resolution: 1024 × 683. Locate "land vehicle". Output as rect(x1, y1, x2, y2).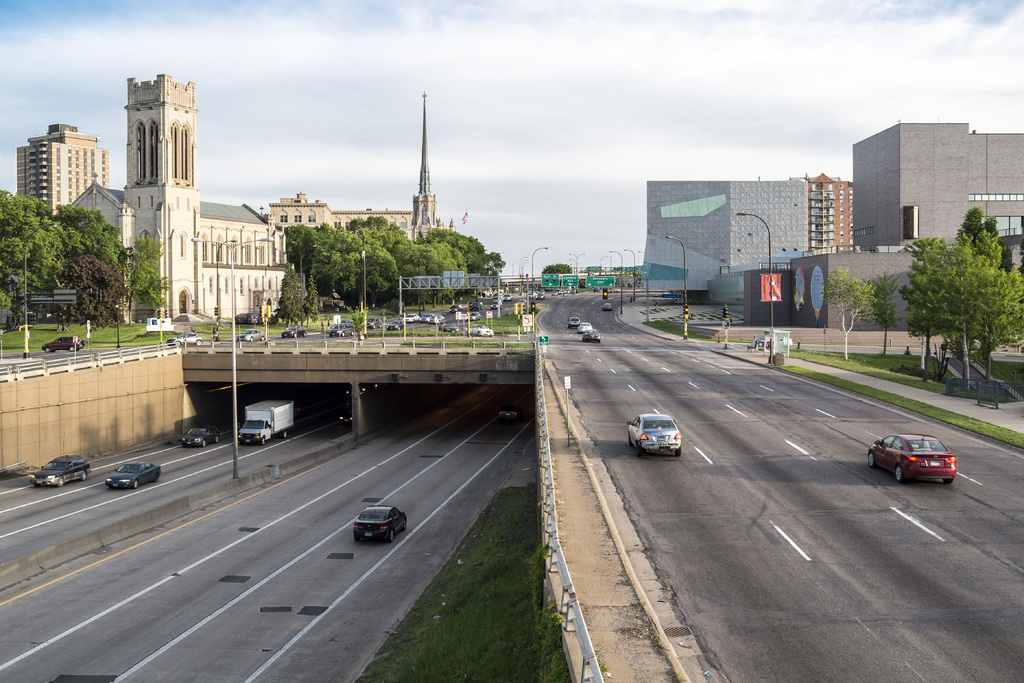
rect(495, 298, 499, 300).
